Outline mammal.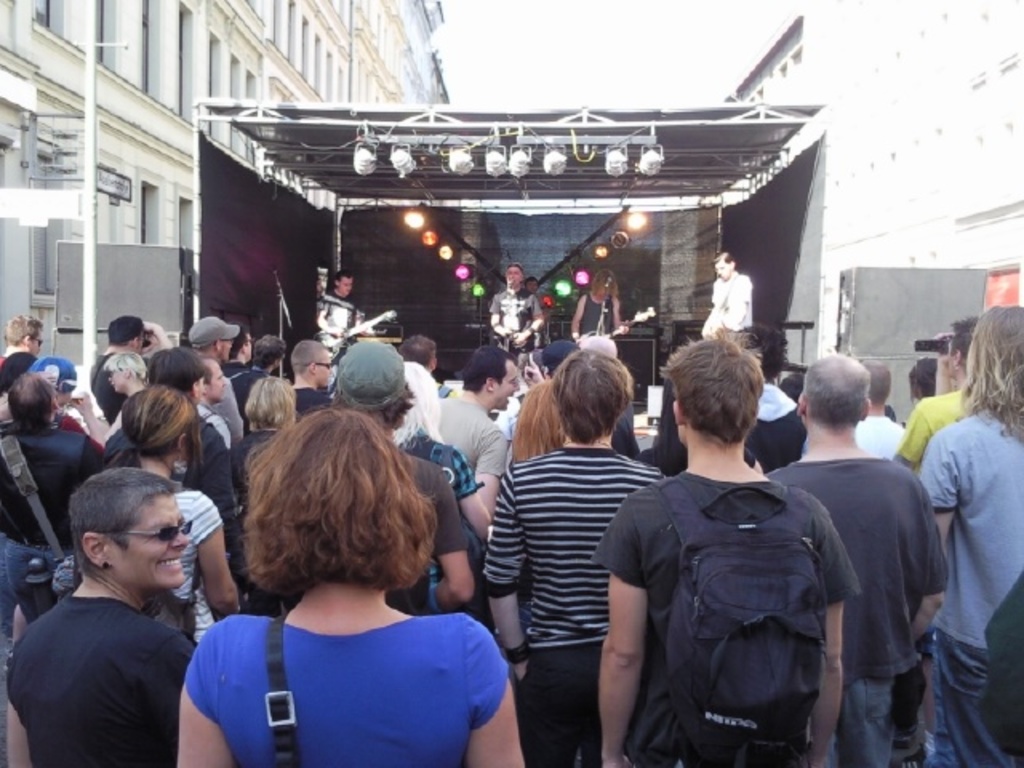
Outline: locate(909, 357, 933, 406).
